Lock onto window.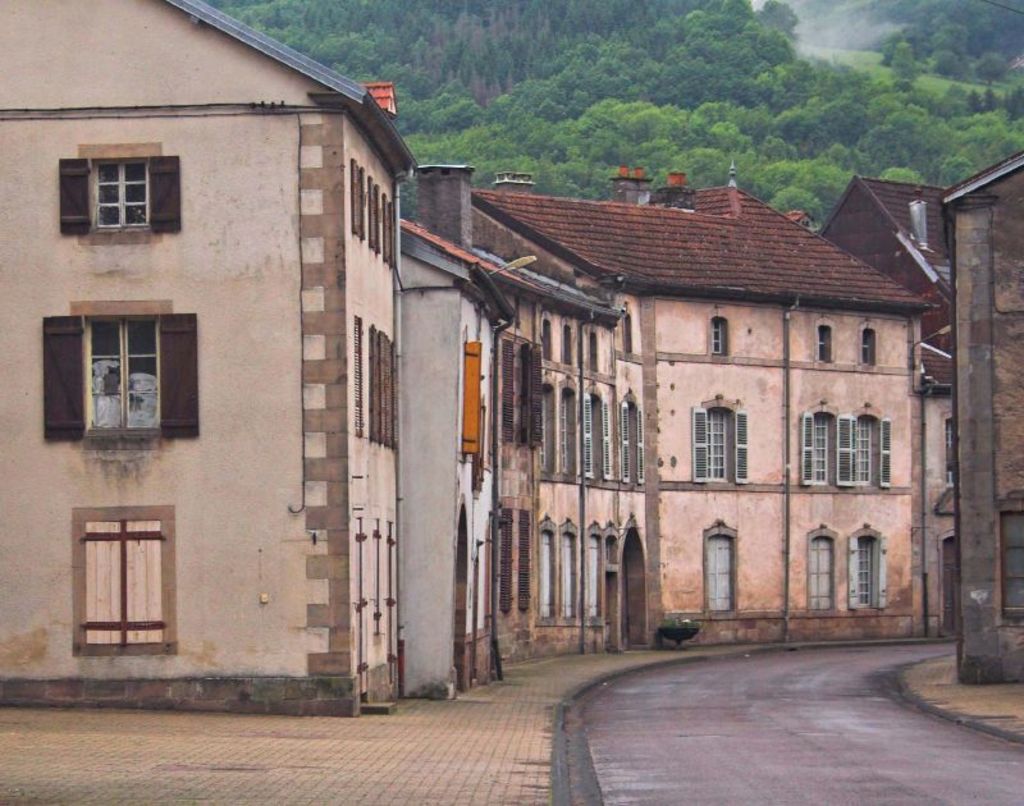
Locked: detection(564, 517, 589, 619).
